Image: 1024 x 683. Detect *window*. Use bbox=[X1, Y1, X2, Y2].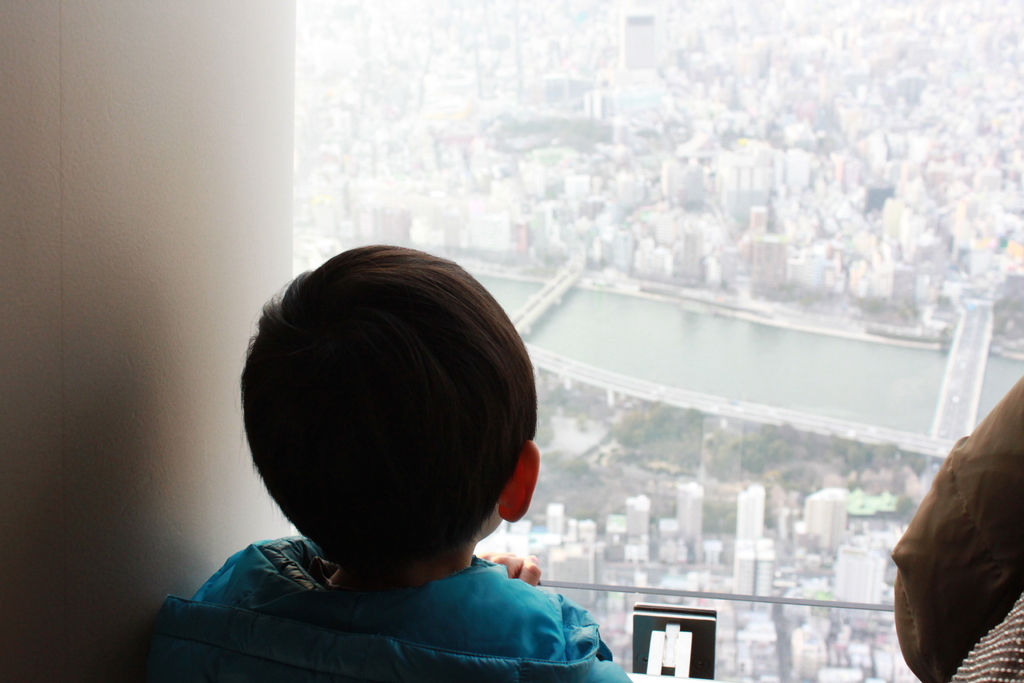
bbox=[291, 0, 1023, 682].
